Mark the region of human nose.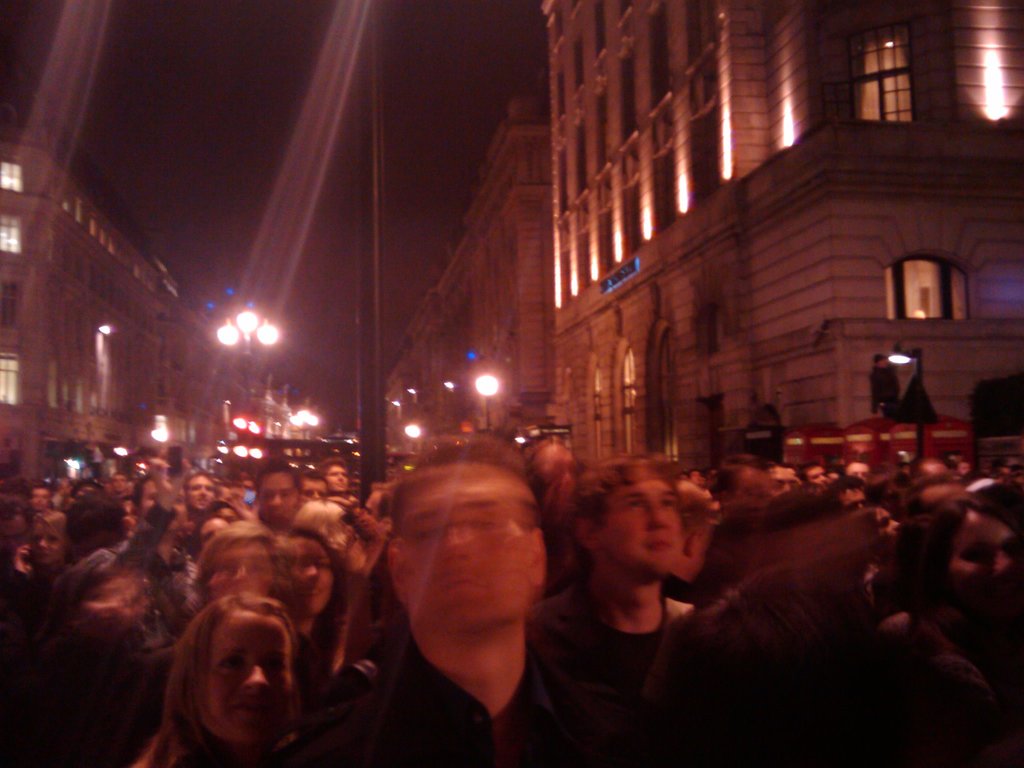
Region: rect(440, 527, 474, 559).
